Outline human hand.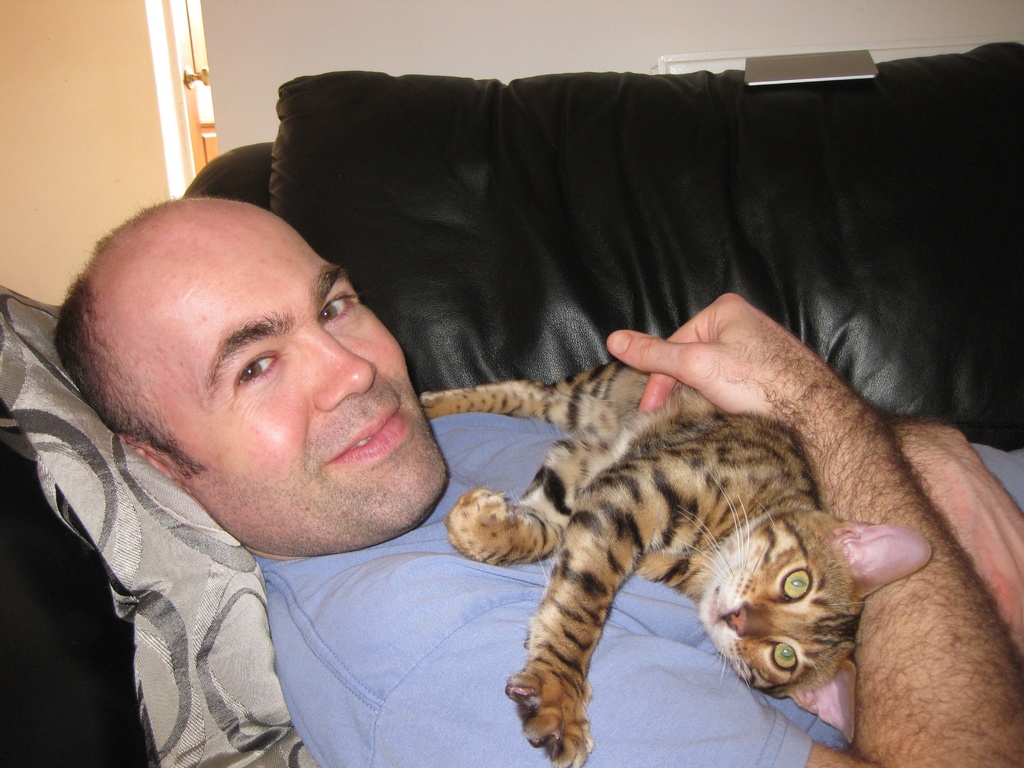
Outline: [890, 425, 1023, 664].
